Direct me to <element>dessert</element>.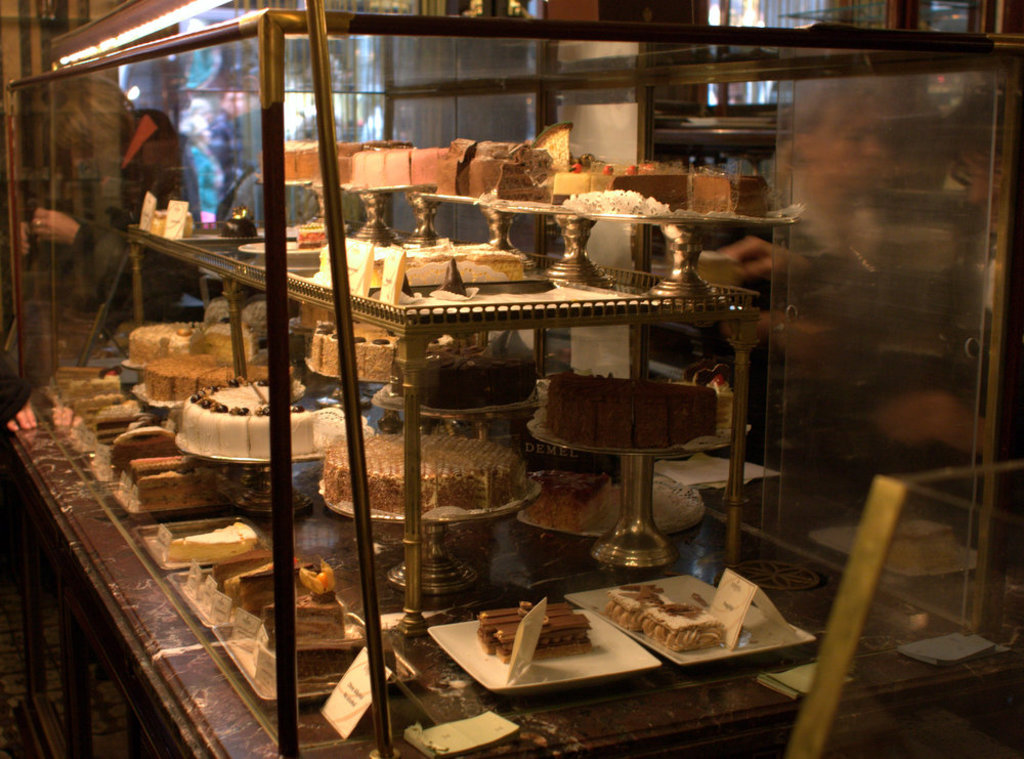
Direction: <bbox>116, 292, 284, 368</bbox>.
